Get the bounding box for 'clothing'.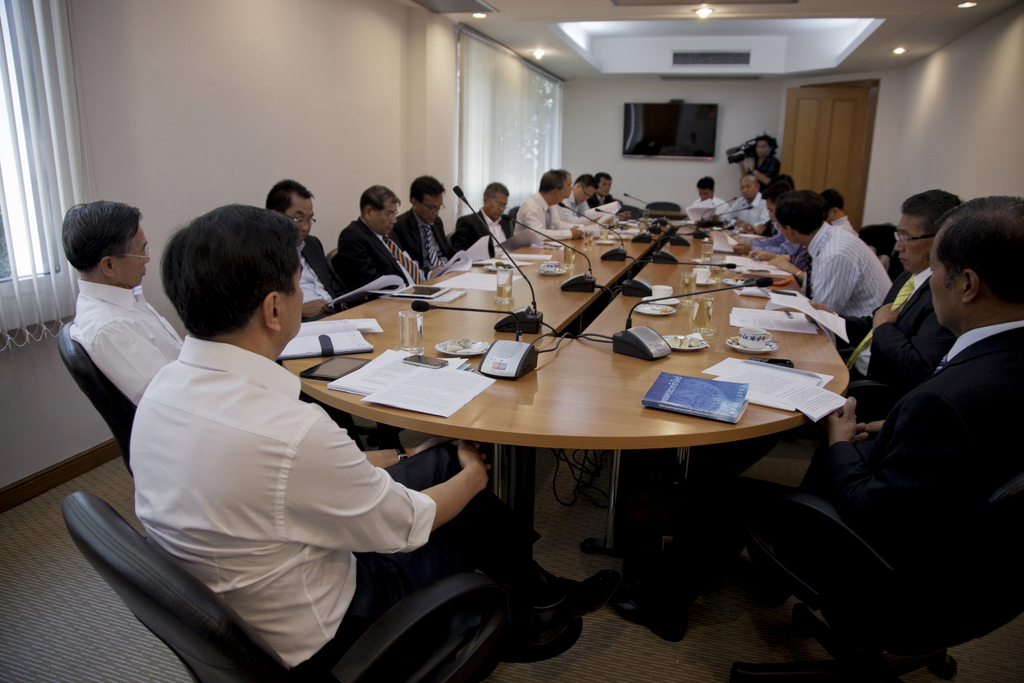
bbox=(619, 322, 1023, 645).
